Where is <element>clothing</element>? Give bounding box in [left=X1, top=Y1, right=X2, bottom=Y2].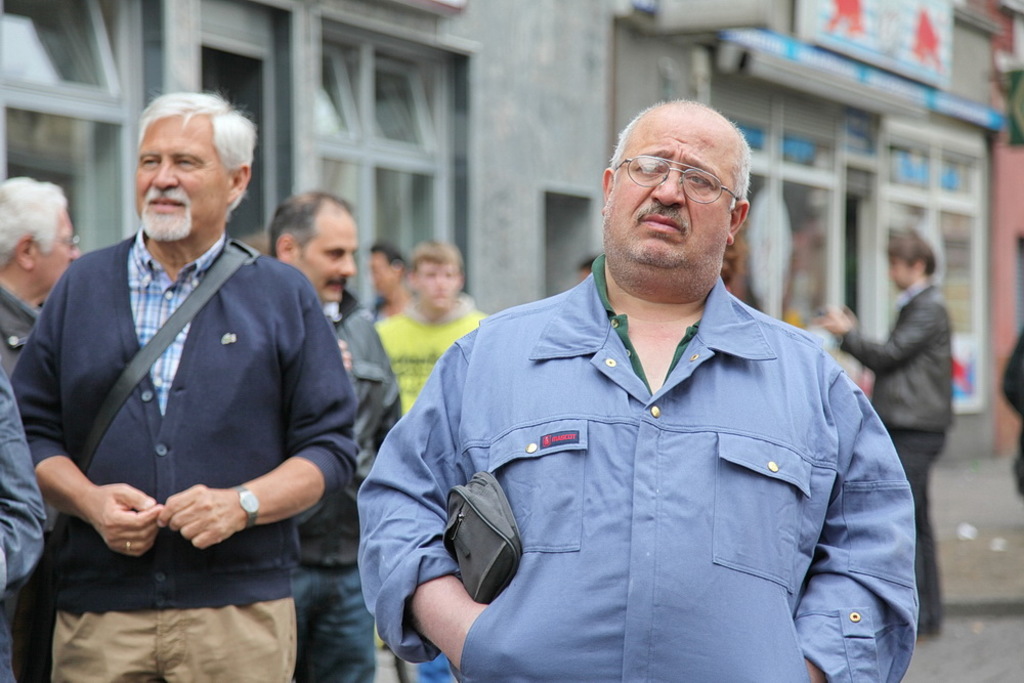
[left=381, top=302, right=492, bottom=421].
